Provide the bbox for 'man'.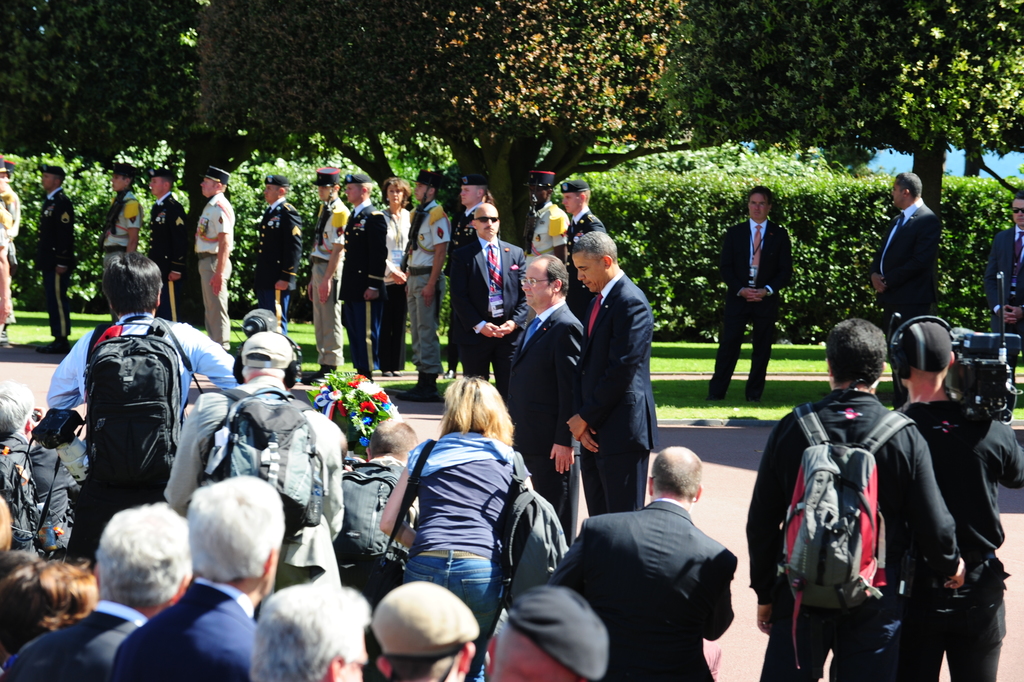
left=450, top=202, right=523, bottom=388.
